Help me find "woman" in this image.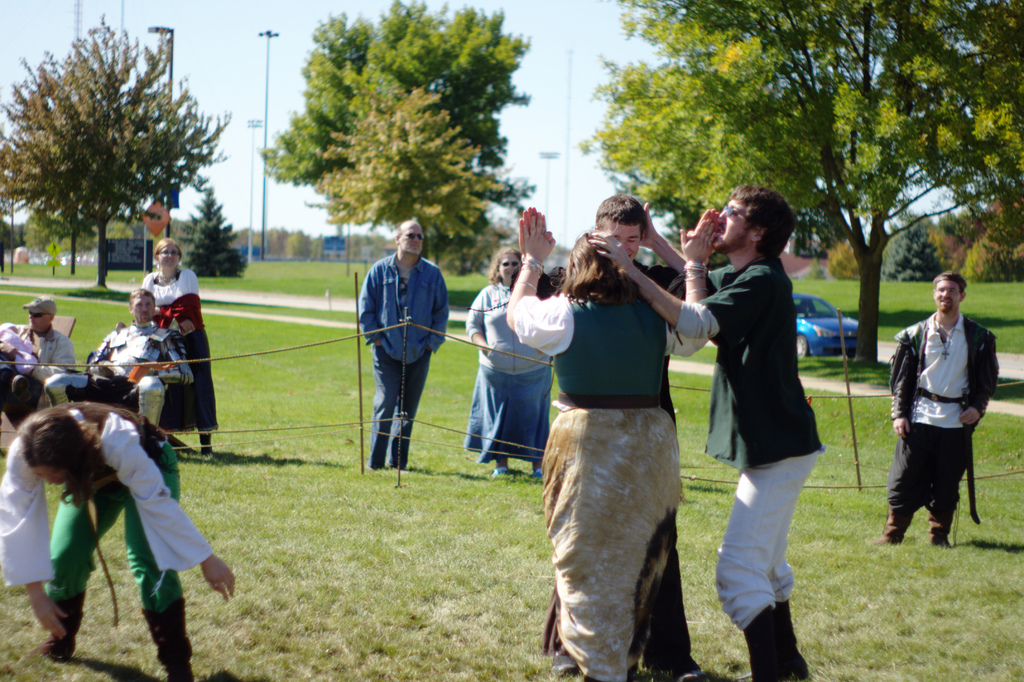
Found it: left=504, top=192, right=700, bottom=671.
